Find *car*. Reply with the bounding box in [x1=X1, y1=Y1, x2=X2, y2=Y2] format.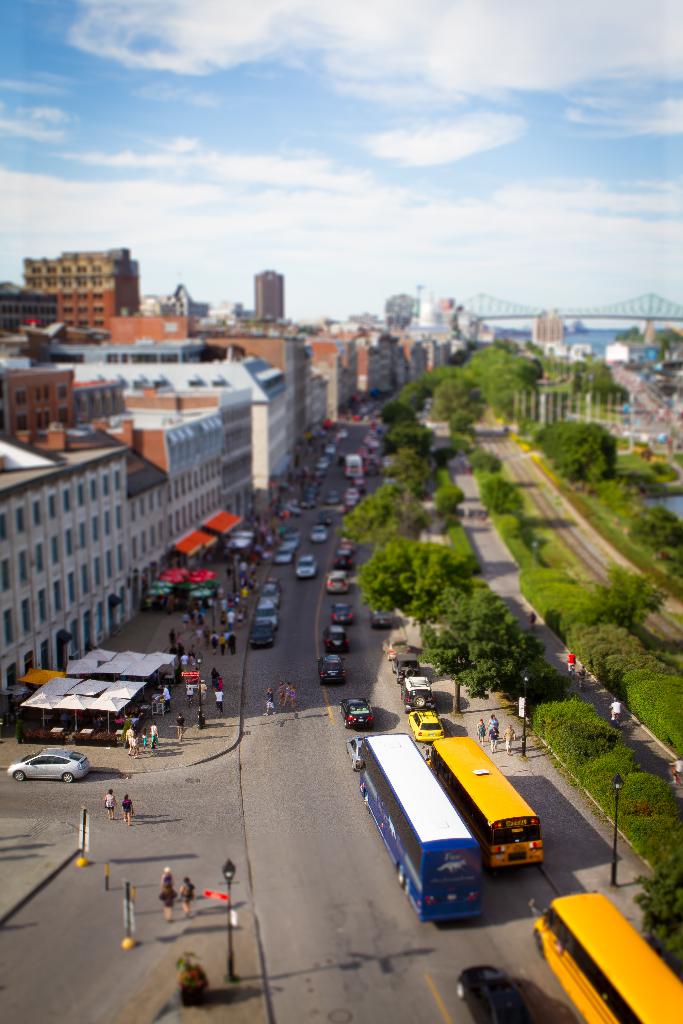
[x1=324, y1=488, x2=345, y2=505].
